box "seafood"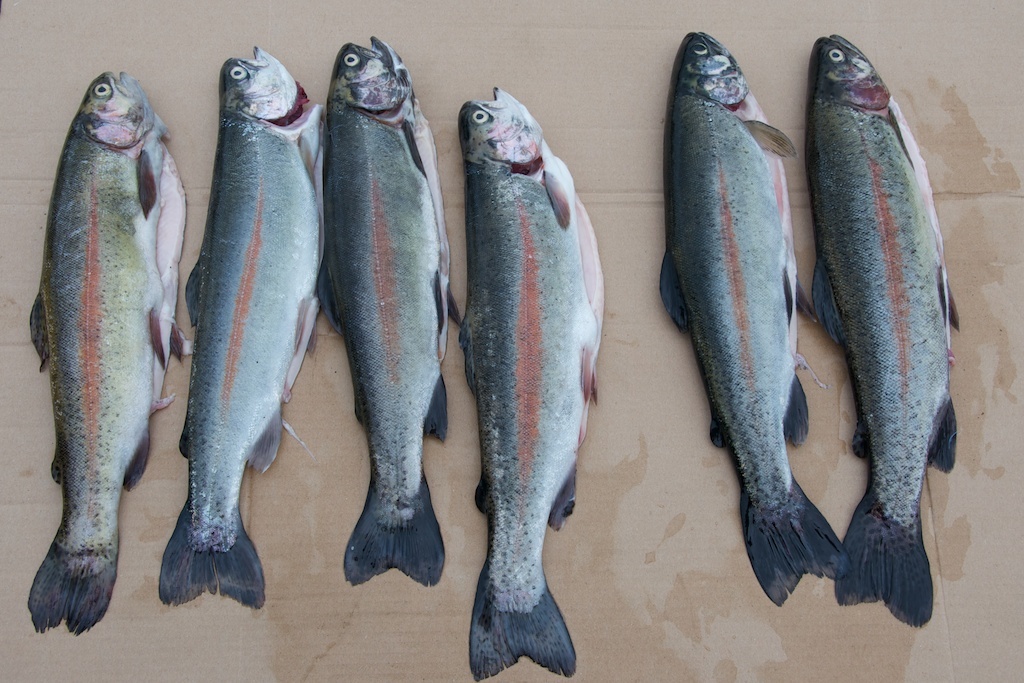
{"x1": 26, "y1": 69, "x2": 193, "y2": 634}
